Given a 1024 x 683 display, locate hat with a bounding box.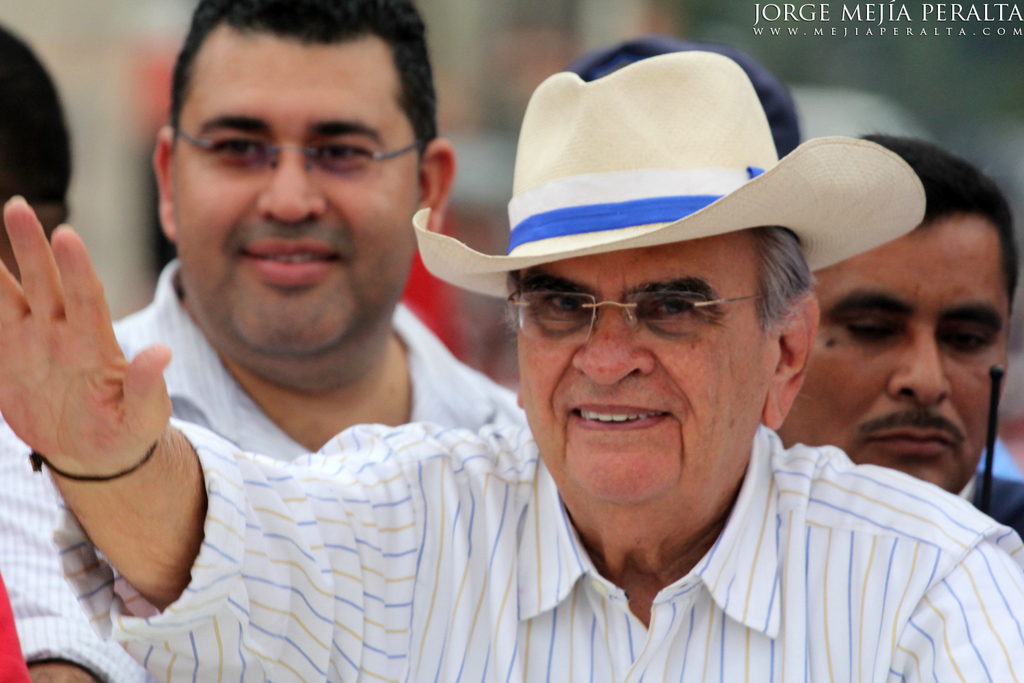
Located: 413, 52, 927, 301.
